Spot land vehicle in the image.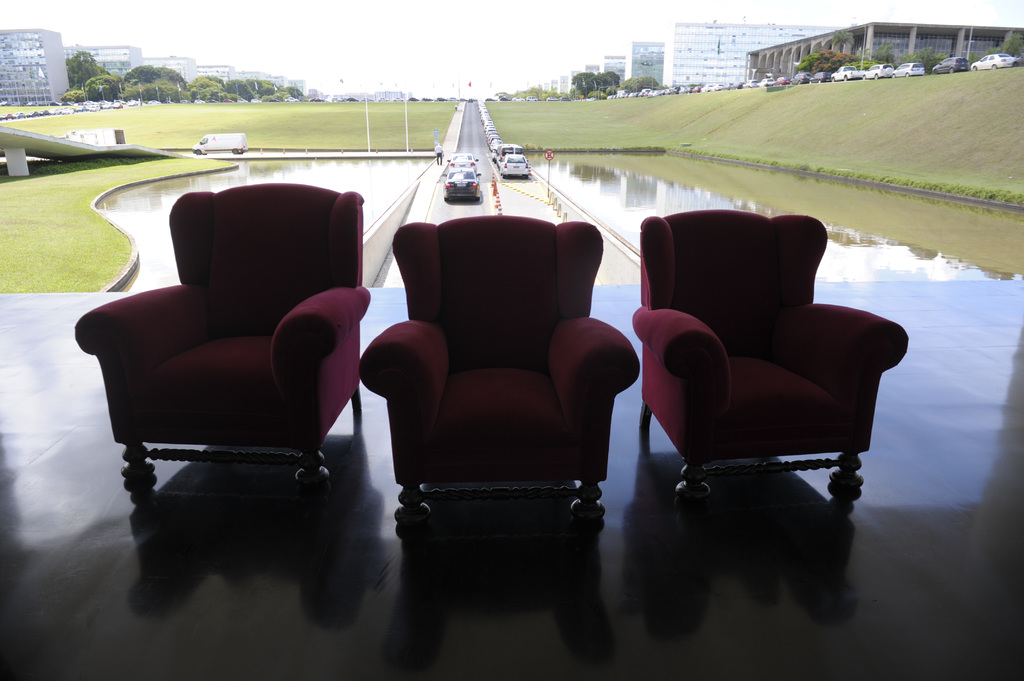
land vehicle found at (791,70,812,86).
